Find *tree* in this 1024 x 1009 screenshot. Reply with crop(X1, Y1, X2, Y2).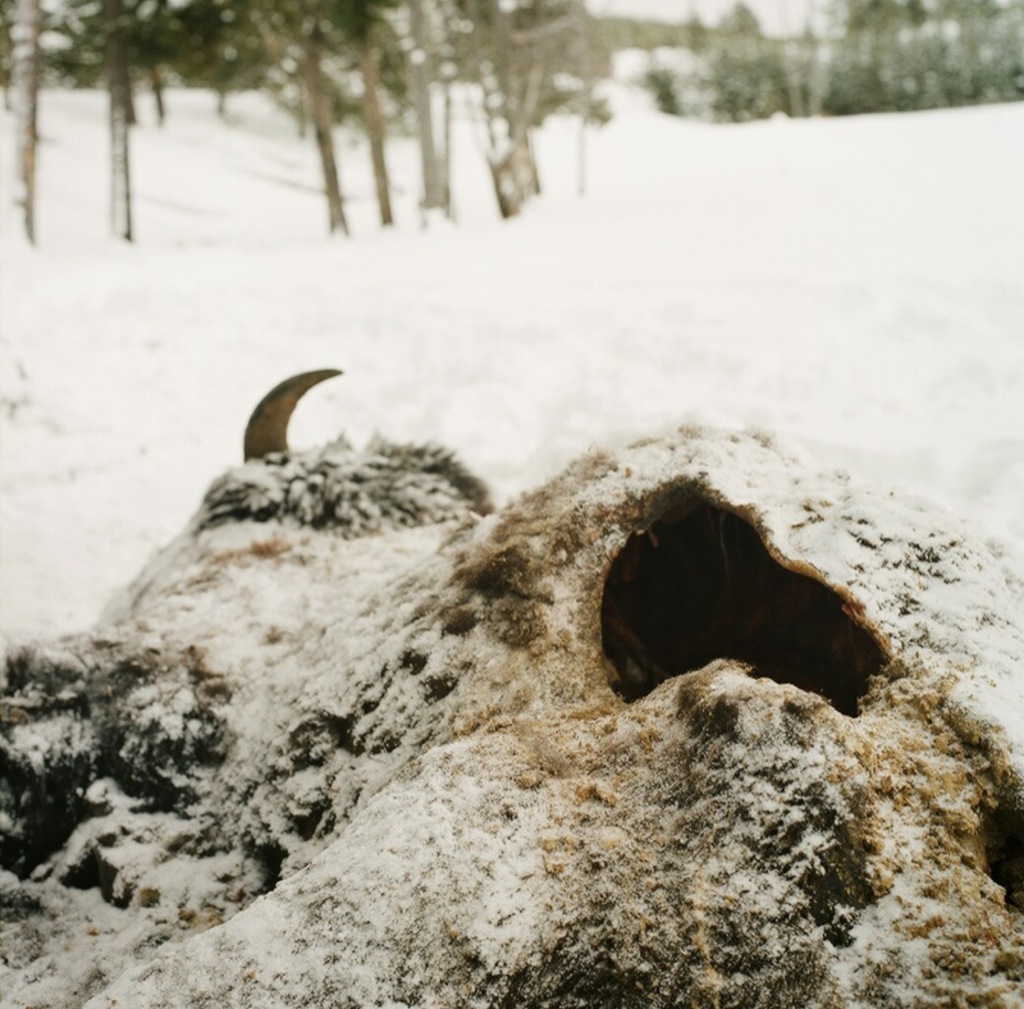
crop(101, 0, 161, 250).
